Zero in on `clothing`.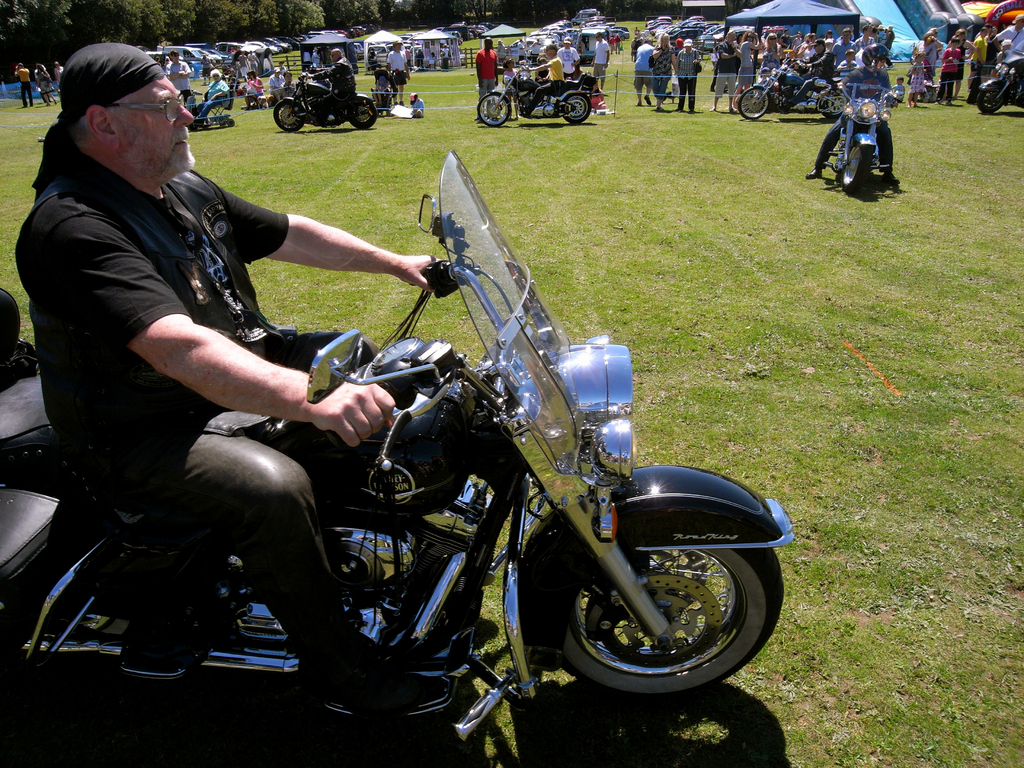
Zeroed in: box=[472, 47, 497, 95].
